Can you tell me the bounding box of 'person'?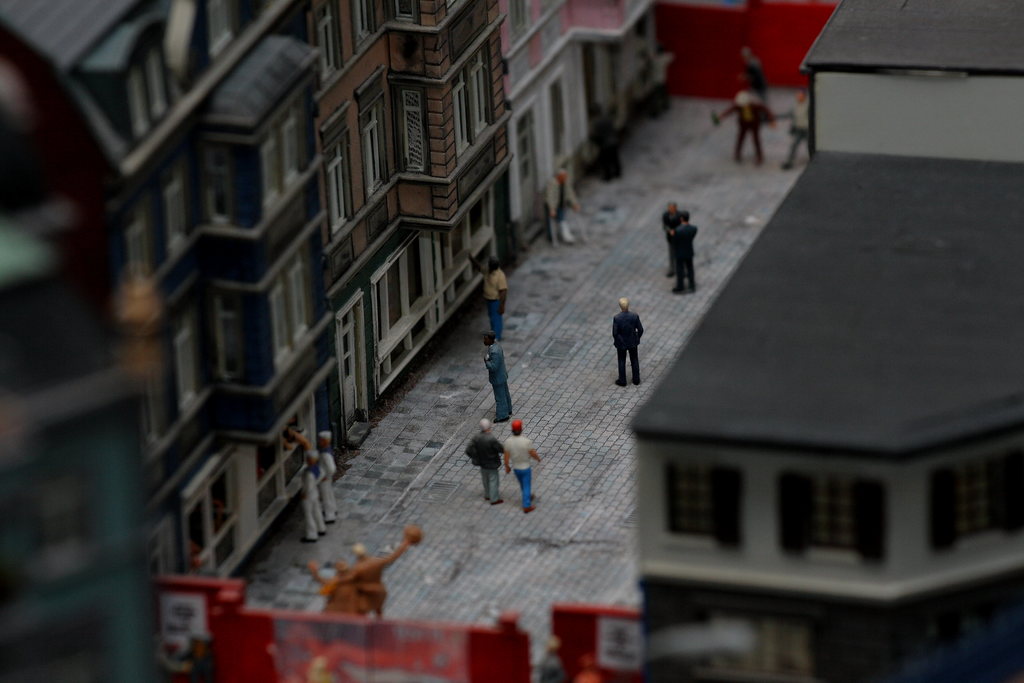
{"x1": 486, "y1": 331, "x2": 510, "y2": 422}.
